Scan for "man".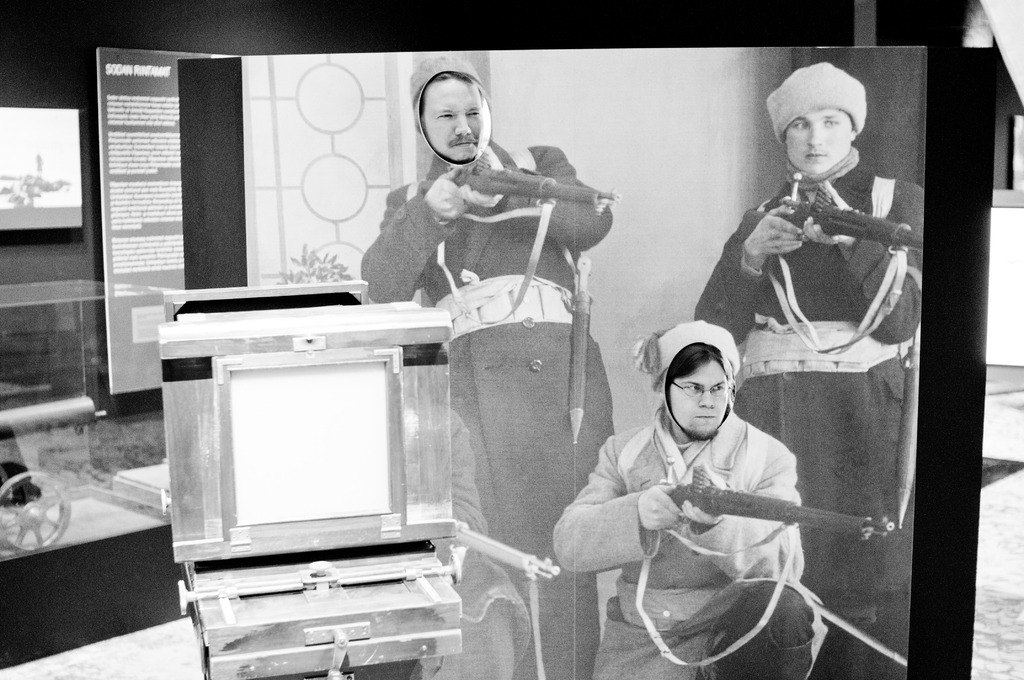
Scan result: box=[543, 321, 819, 676].
